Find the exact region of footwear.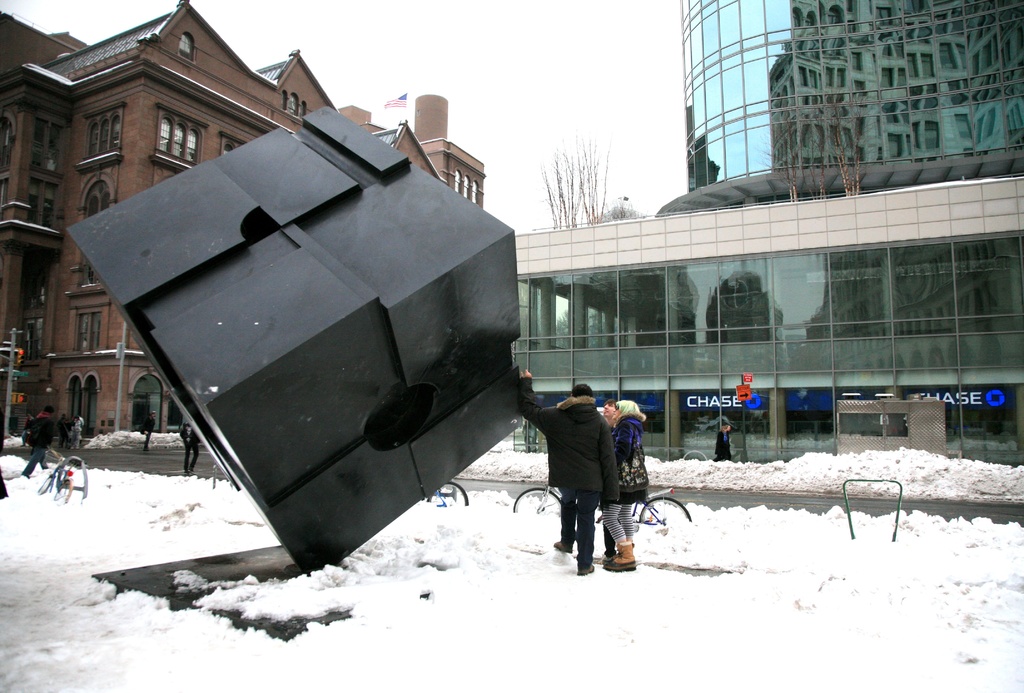
Exact region: left=601, top=547, right=612, bottom=571.
